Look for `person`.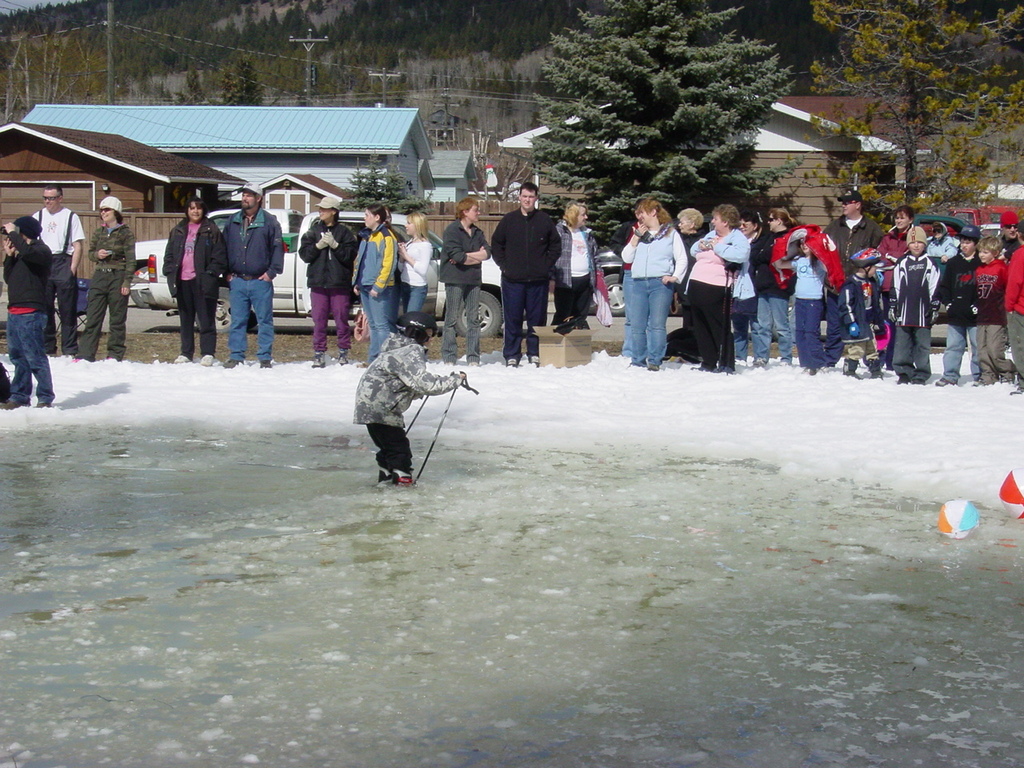
Found: BBox(161, 194, 229, 370).
